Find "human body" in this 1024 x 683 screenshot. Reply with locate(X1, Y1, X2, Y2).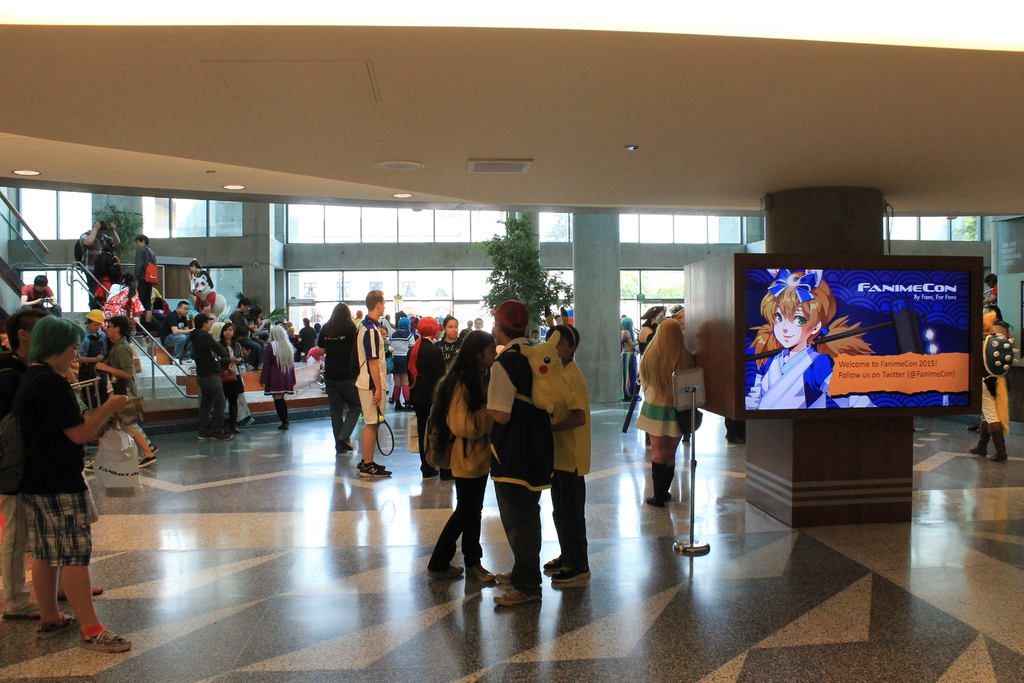
locate(220, 294, 266, 367).
